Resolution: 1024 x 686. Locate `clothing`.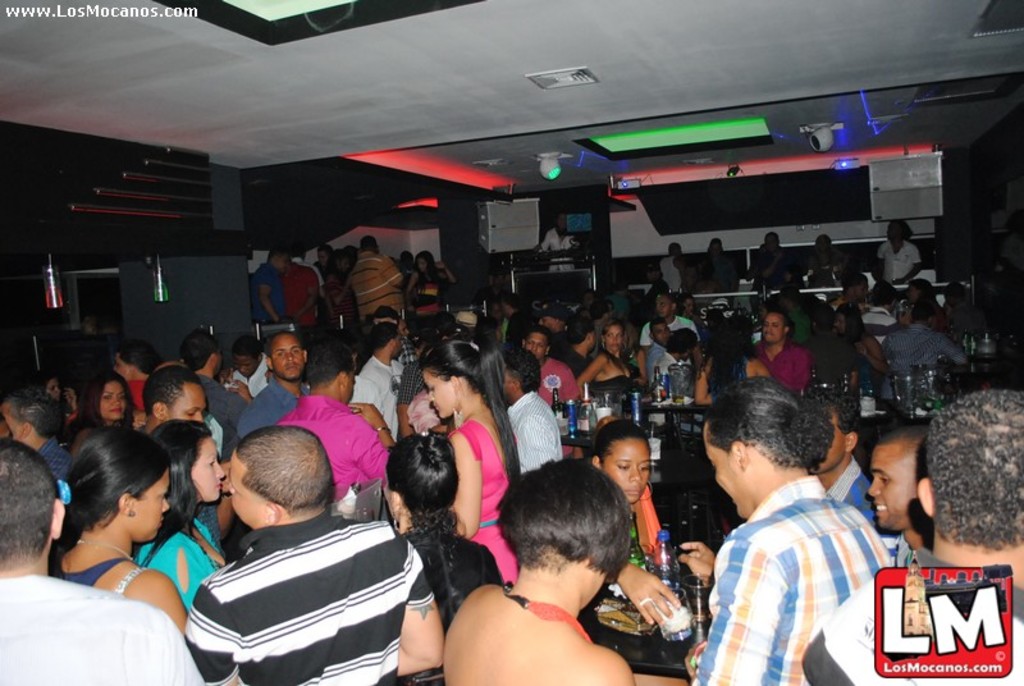
bbox(189, 518, 439, 685).
